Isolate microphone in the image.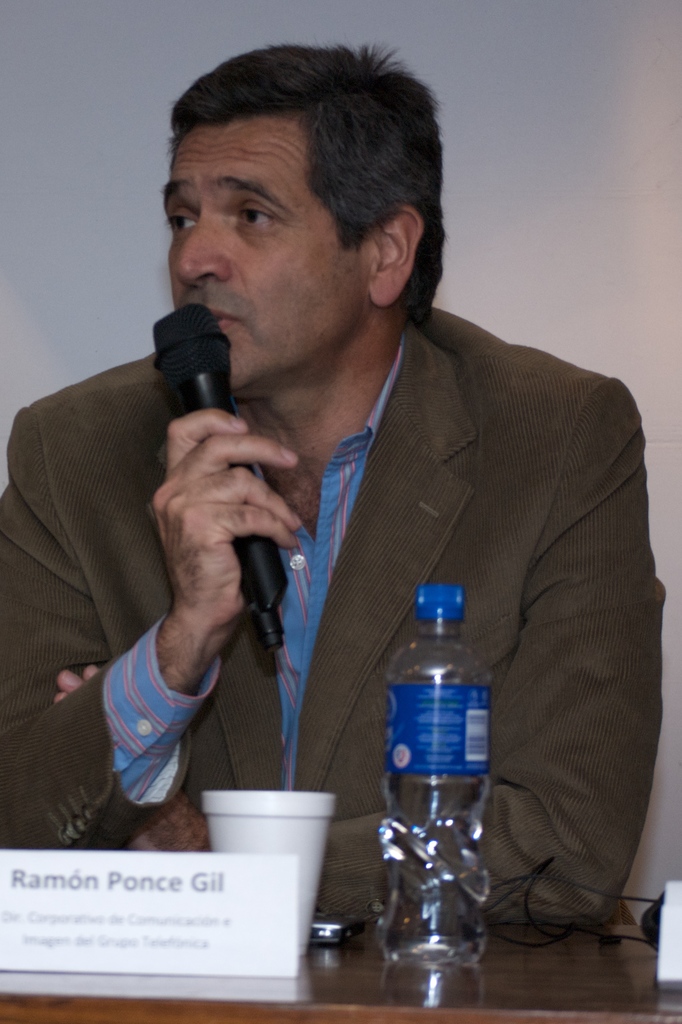
Isolated region: box=[148, 292, 269, 664].
